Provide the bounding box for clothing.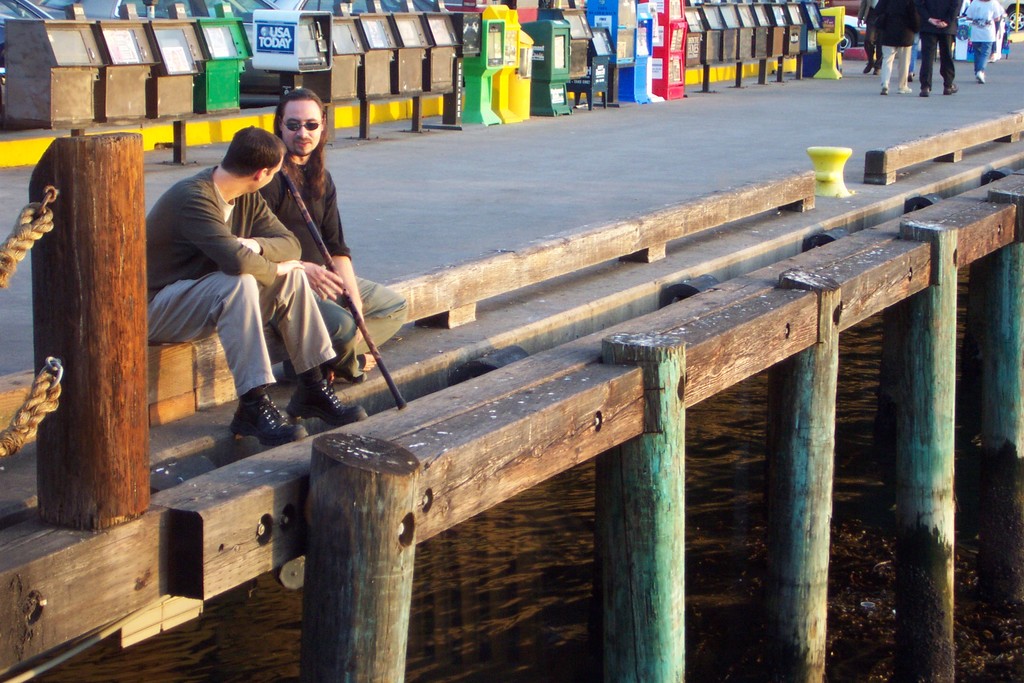
bbox=[857, 0, 879, 67].
